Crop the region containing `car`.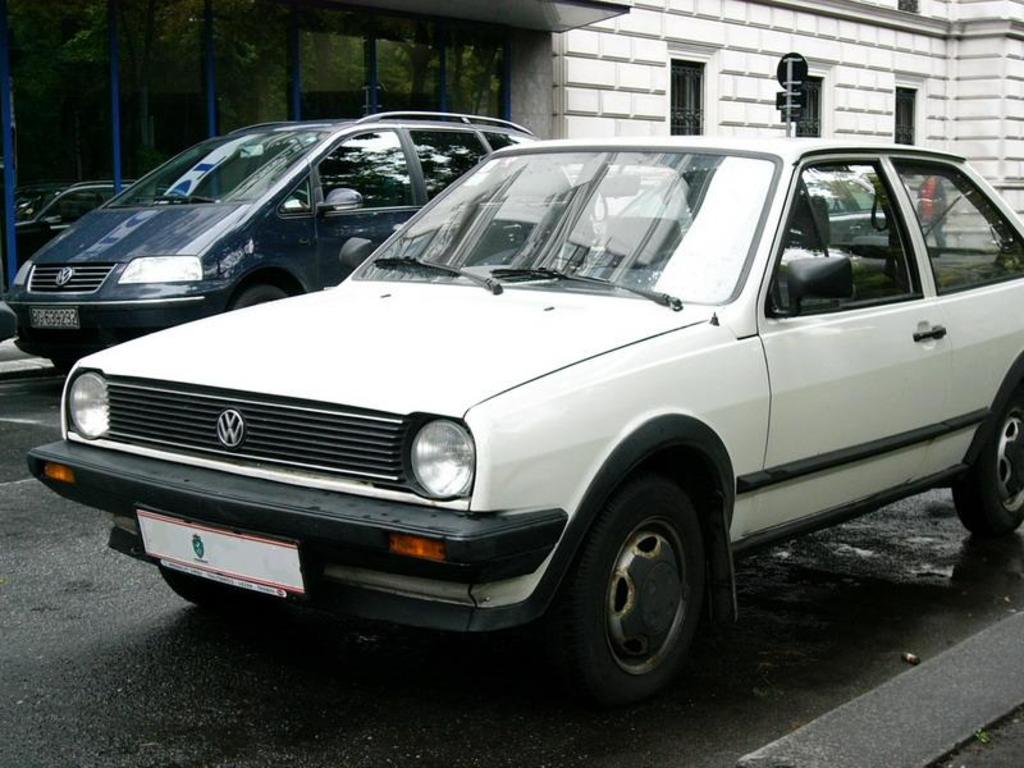
Crop region: 9, 179, 132, 268.
